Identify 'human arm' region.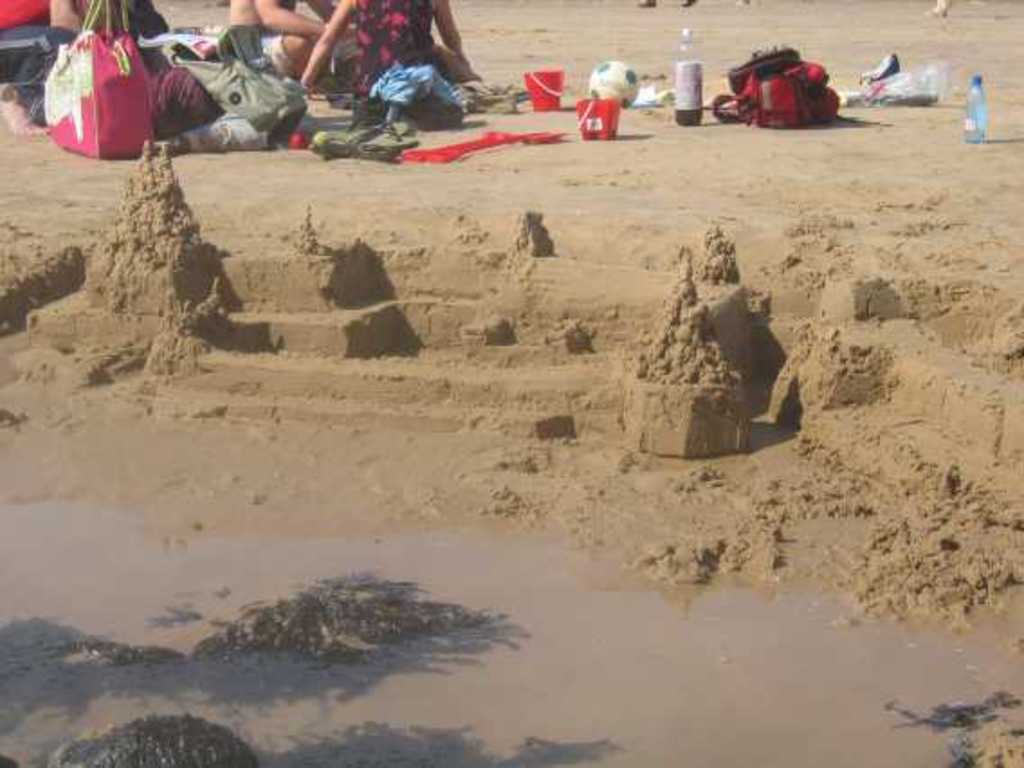
Region: region(252, 0, 335, 38).
